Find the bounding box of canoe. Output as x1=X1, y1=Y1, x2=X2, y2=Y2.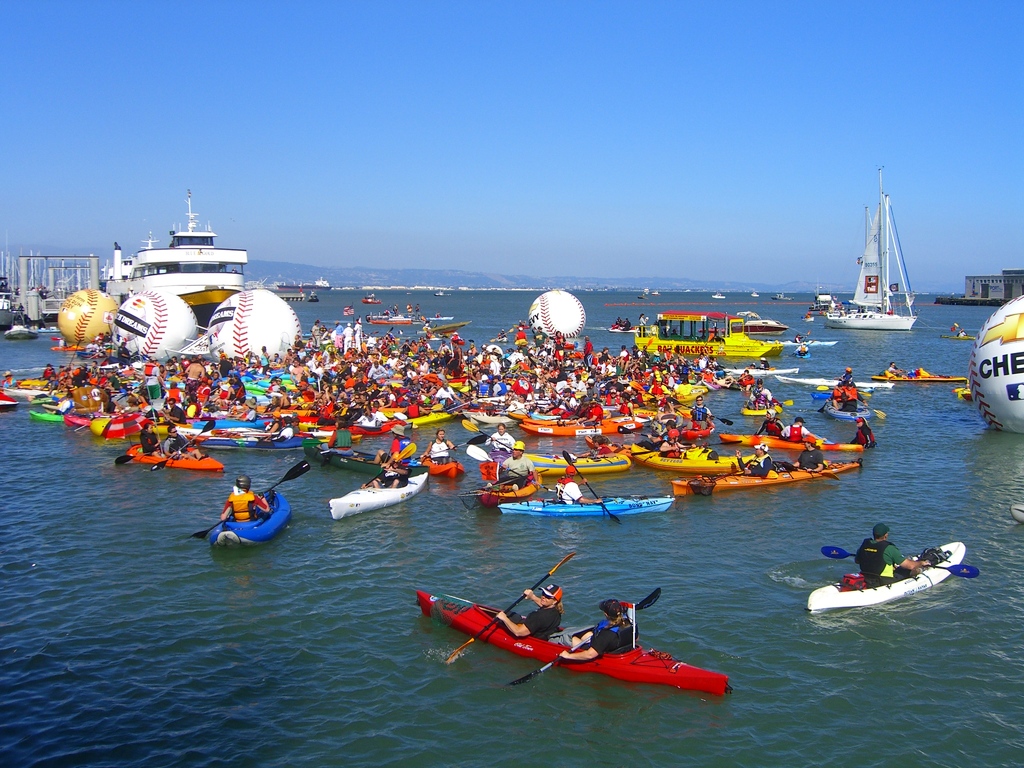
x1=758, y1=429, x2=869, y2=458.
